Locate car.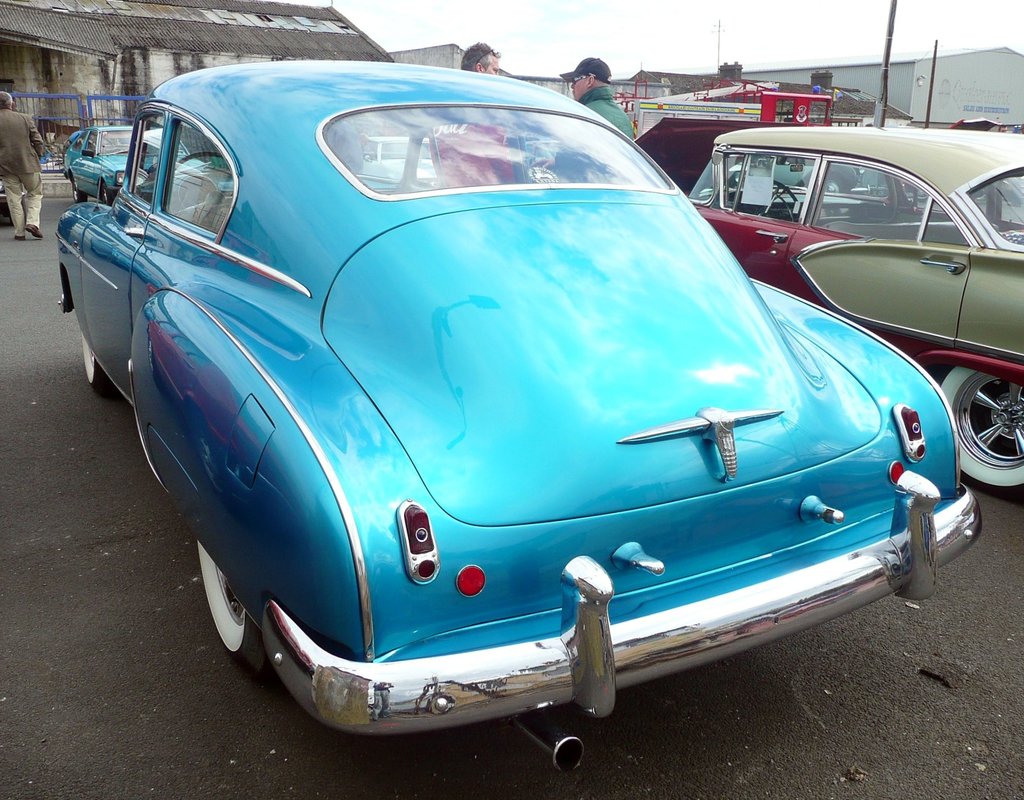
Bounding box: BBox(63, 126, 132, 200).
